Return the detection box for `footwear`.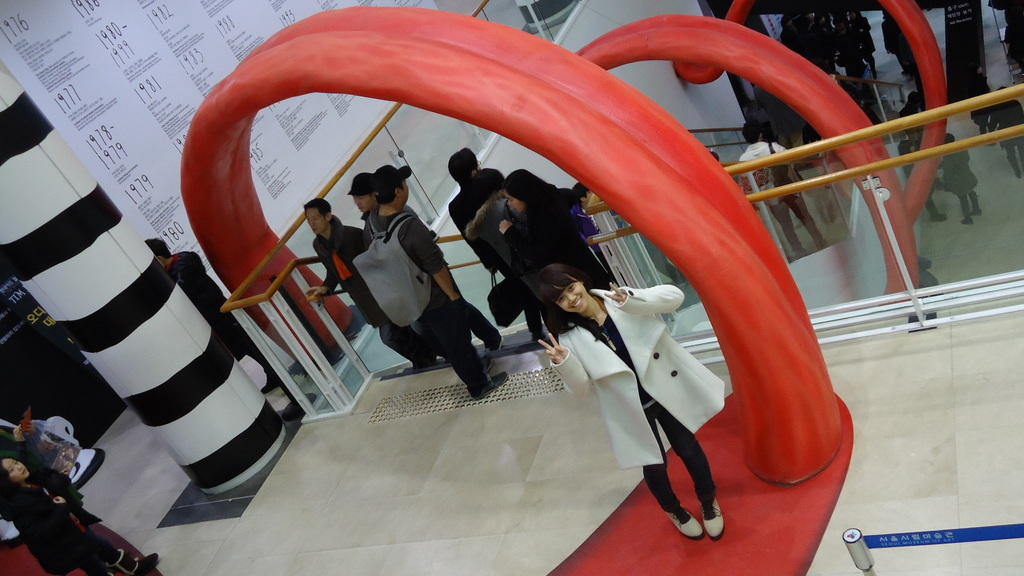
488, 328, 505, 355.
